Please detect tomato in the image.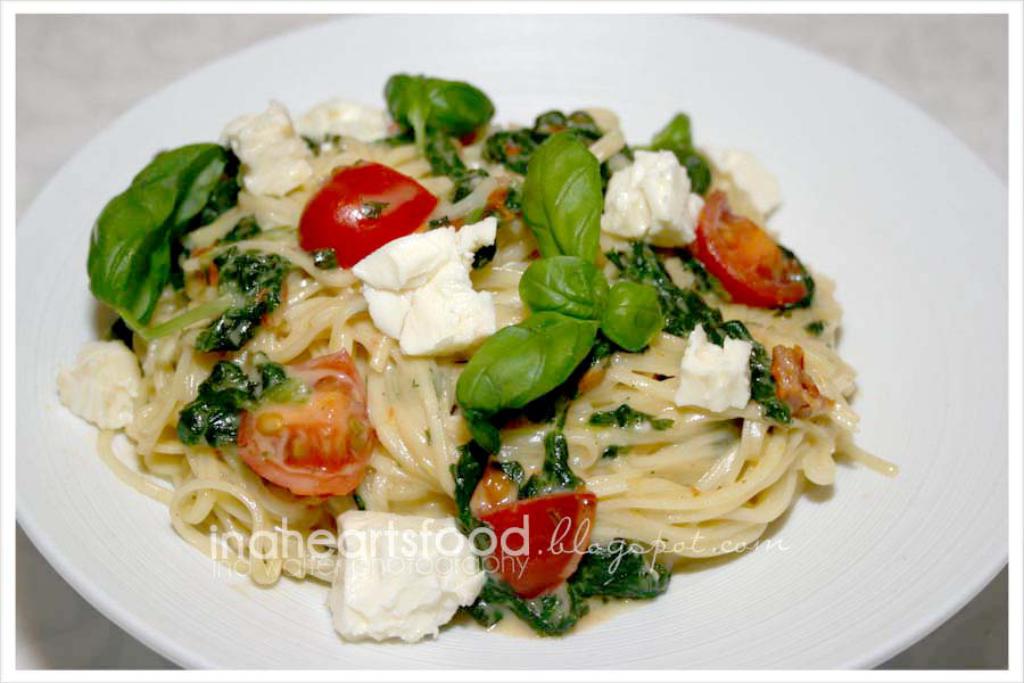
l=294, t=156, r=433, b=255.
